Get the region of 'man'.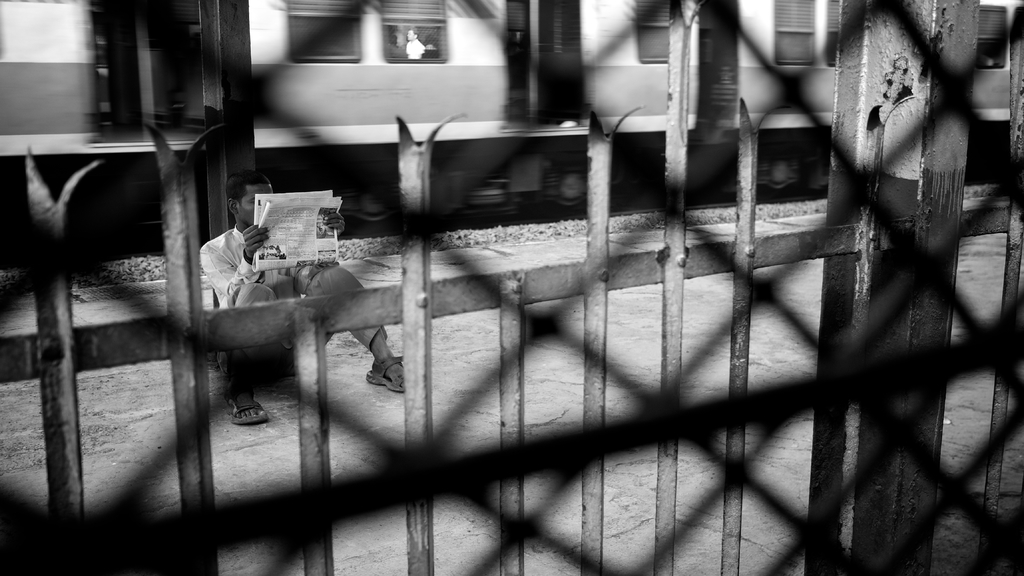
407 27 428 62.
